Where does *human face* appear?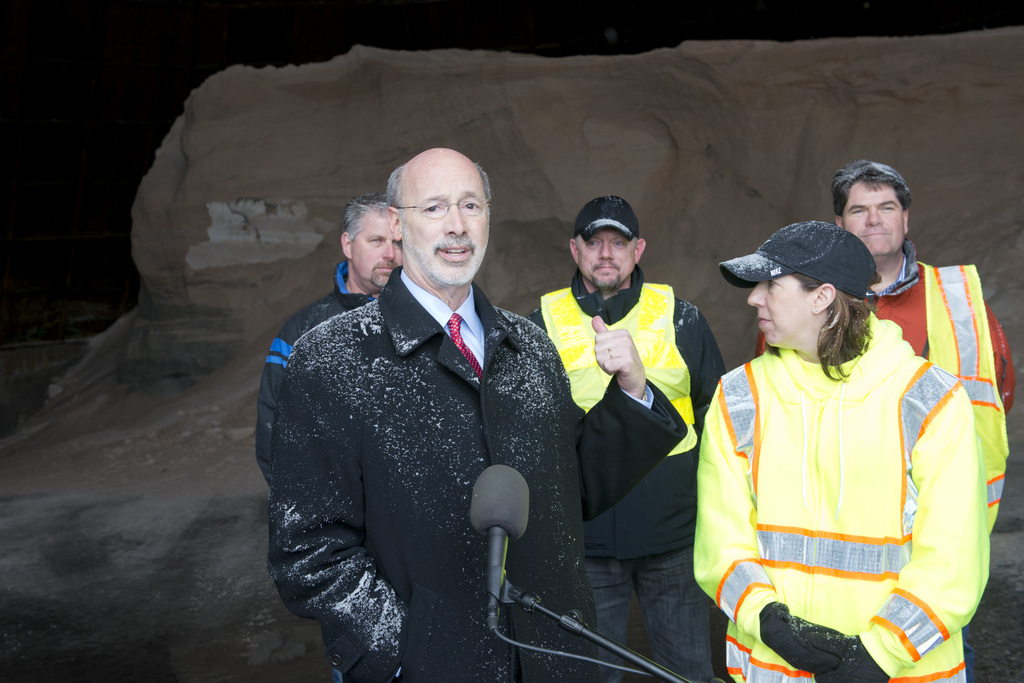
Appears at [351, 215, 400, 287].
